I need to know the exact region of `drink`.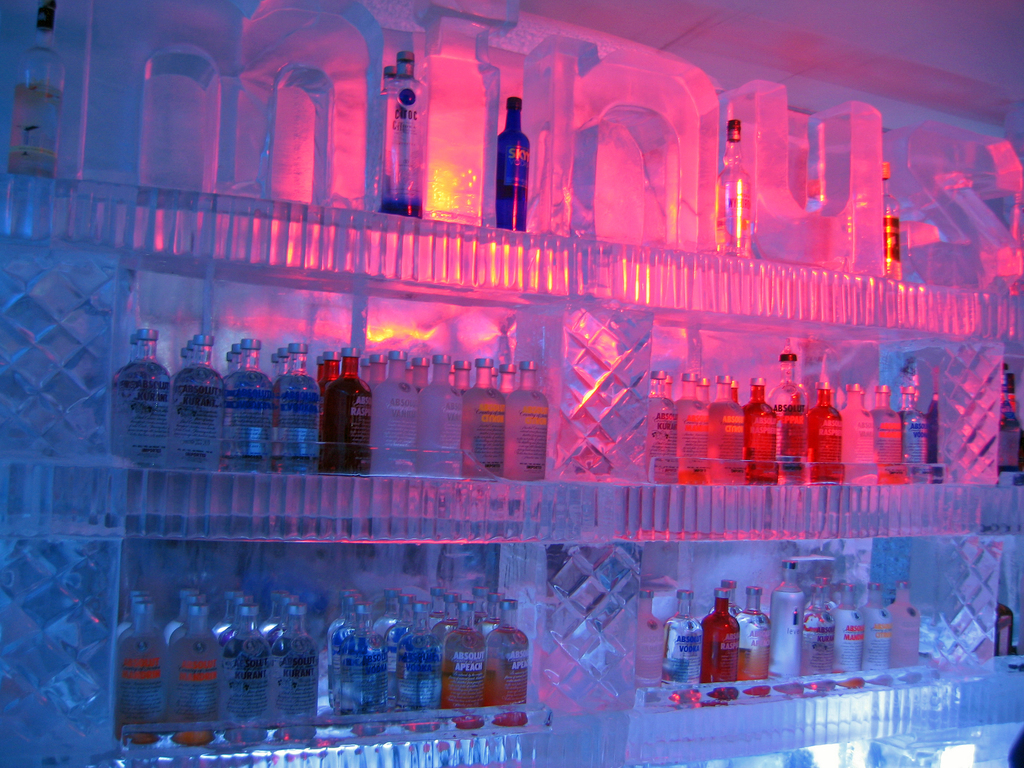
Region: box=[649, 372, 936, 498].
